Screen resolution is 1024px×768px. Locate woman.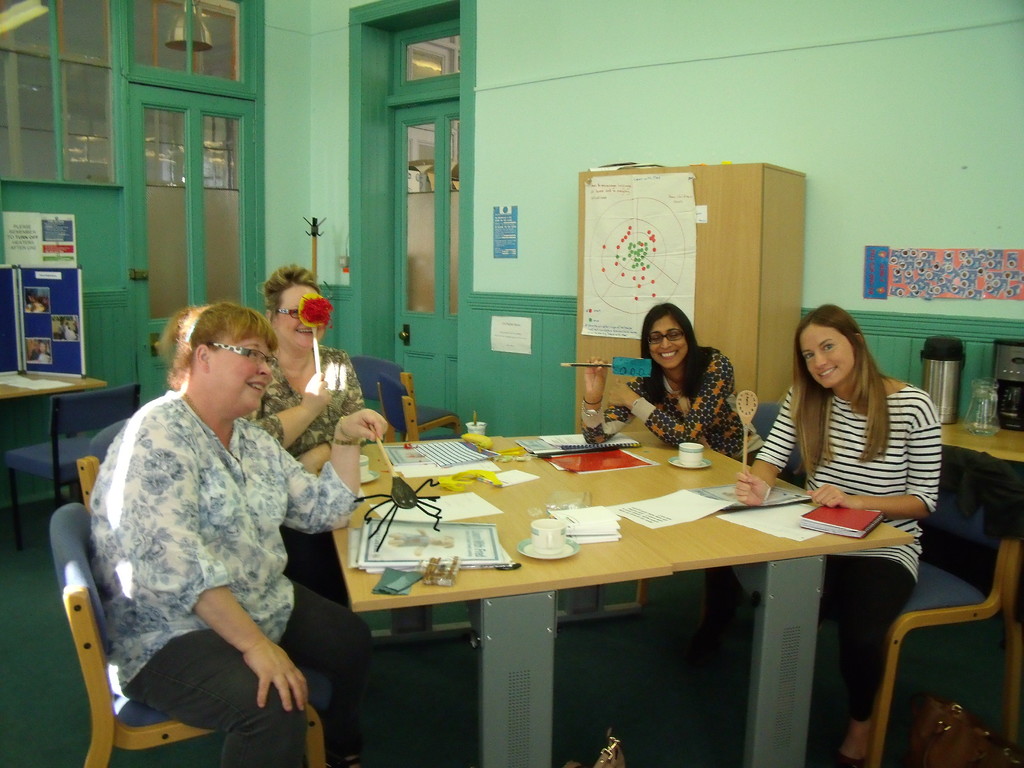
81,301,383,767.
